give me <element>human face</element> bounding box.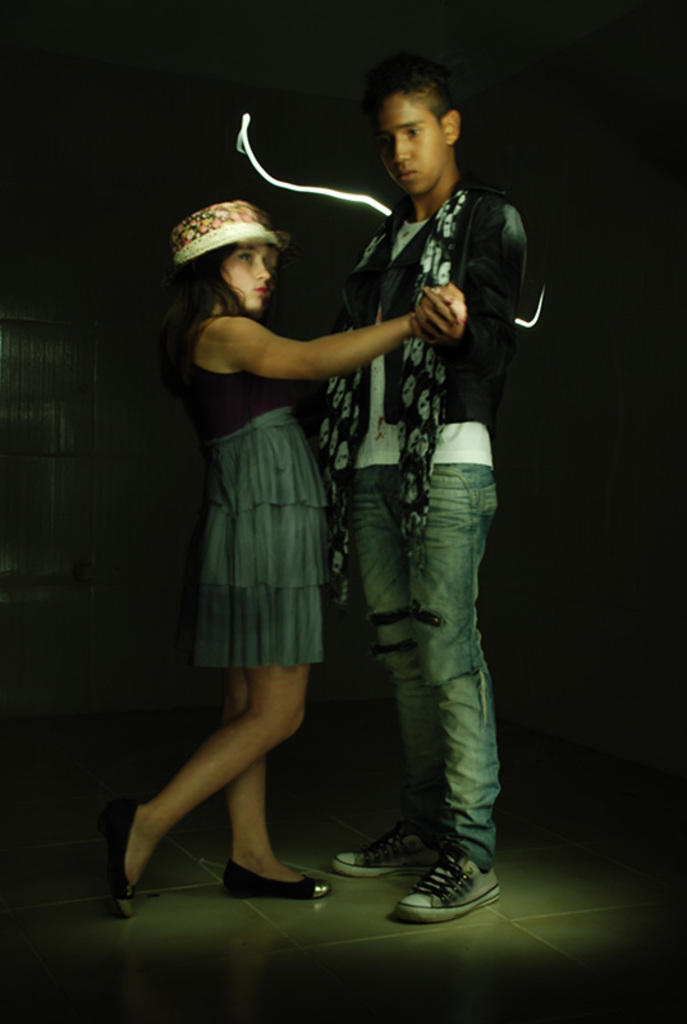
box(216, 242, 272, 315).
